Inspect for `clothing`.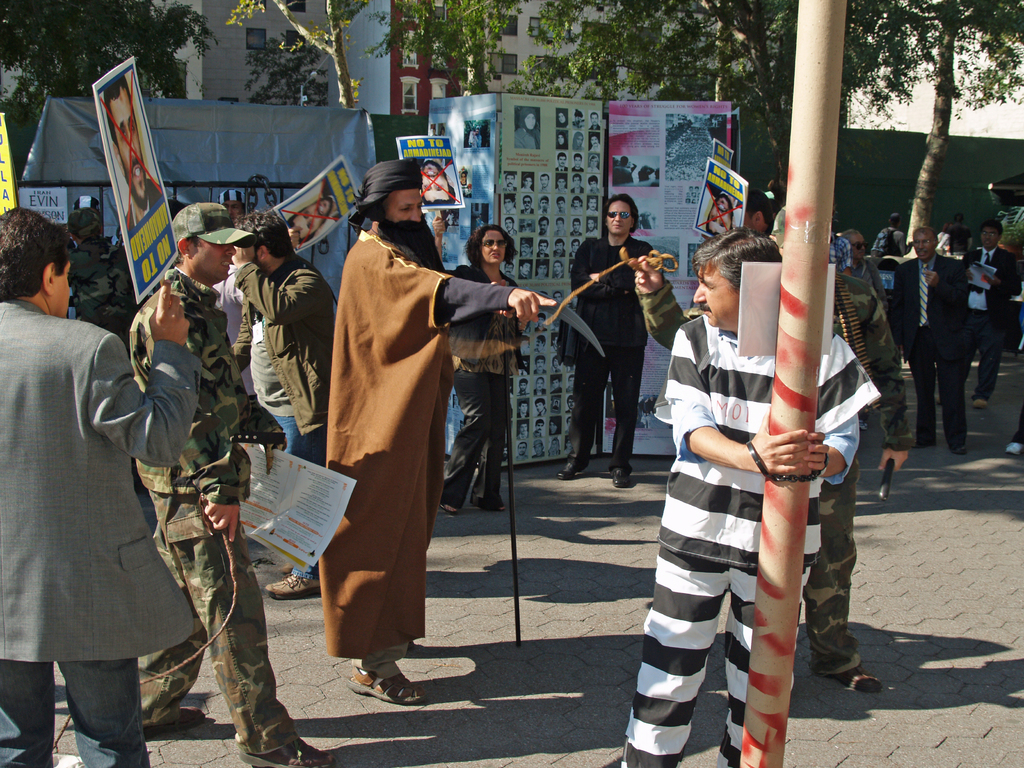
Inspection: 616, 318, 880, 767.
